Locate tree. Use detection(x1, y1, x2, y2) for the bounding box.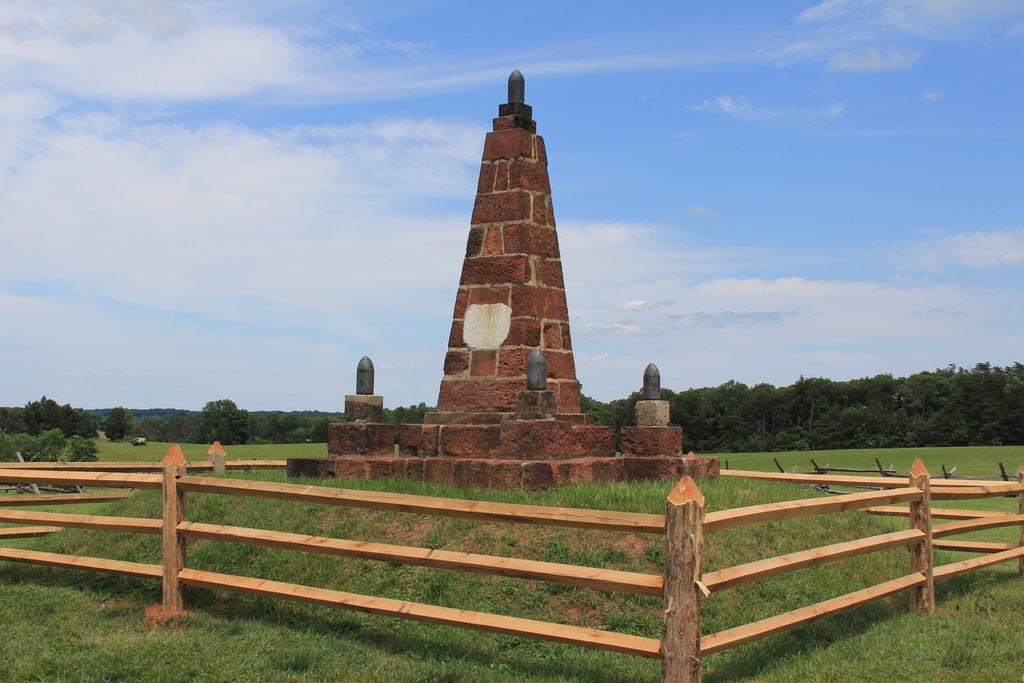
detection(105, 404, 125, 440).
